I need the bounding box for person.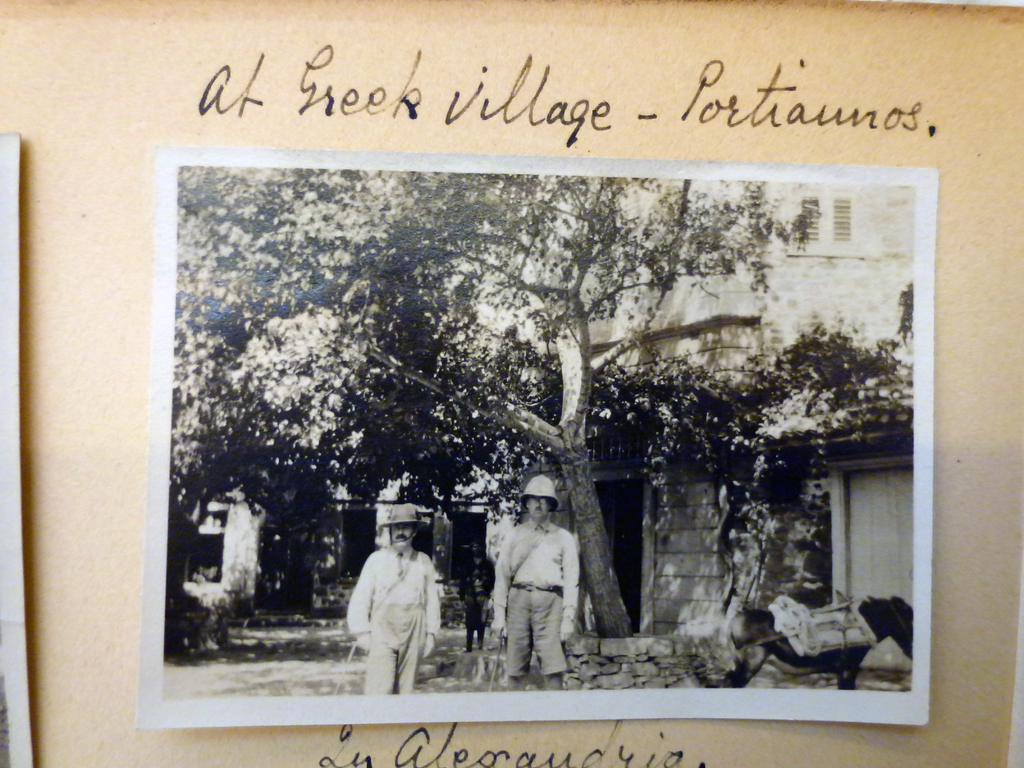
Here it is: 492 479 577 689.
